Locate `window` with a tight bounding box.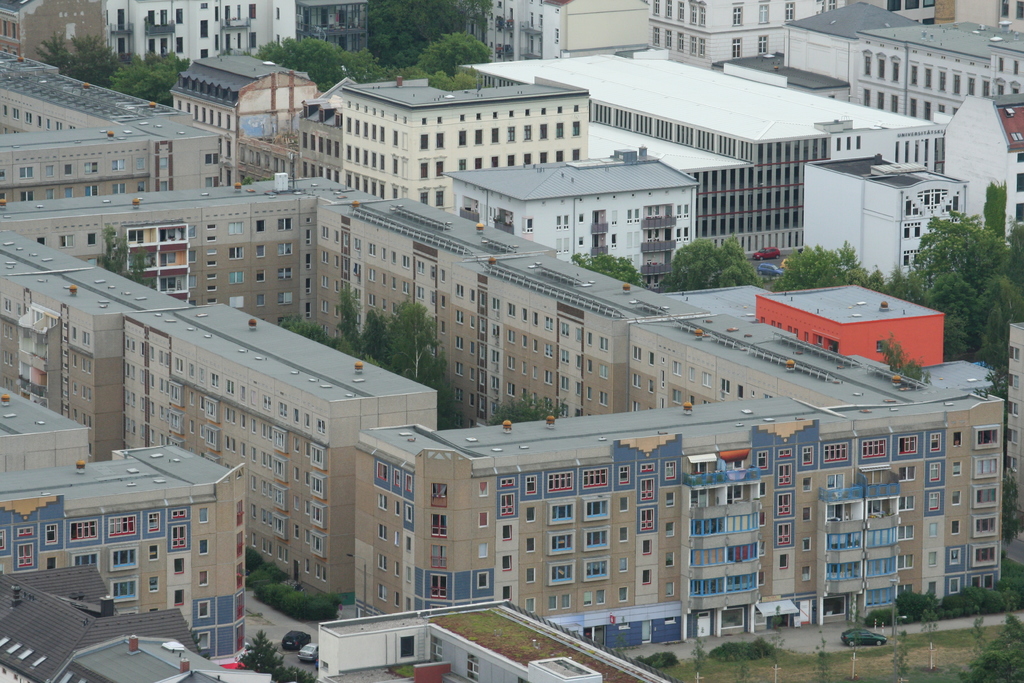
176/555/184/573.
